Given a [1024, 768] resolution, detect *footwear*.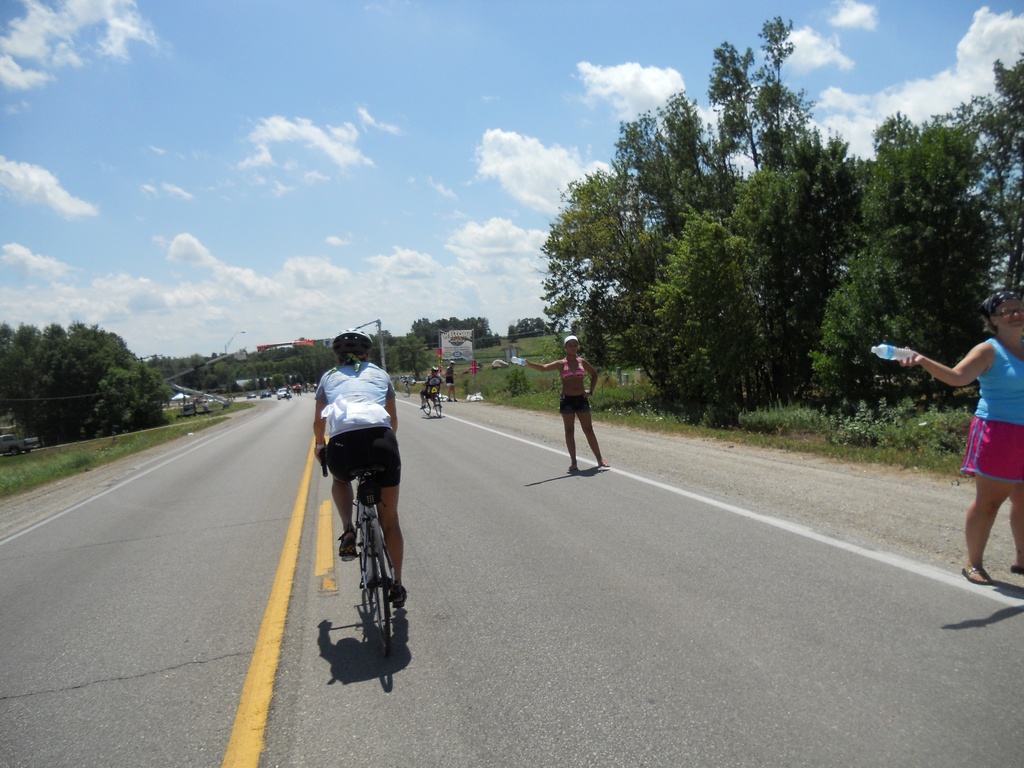
569 468 574 482.
